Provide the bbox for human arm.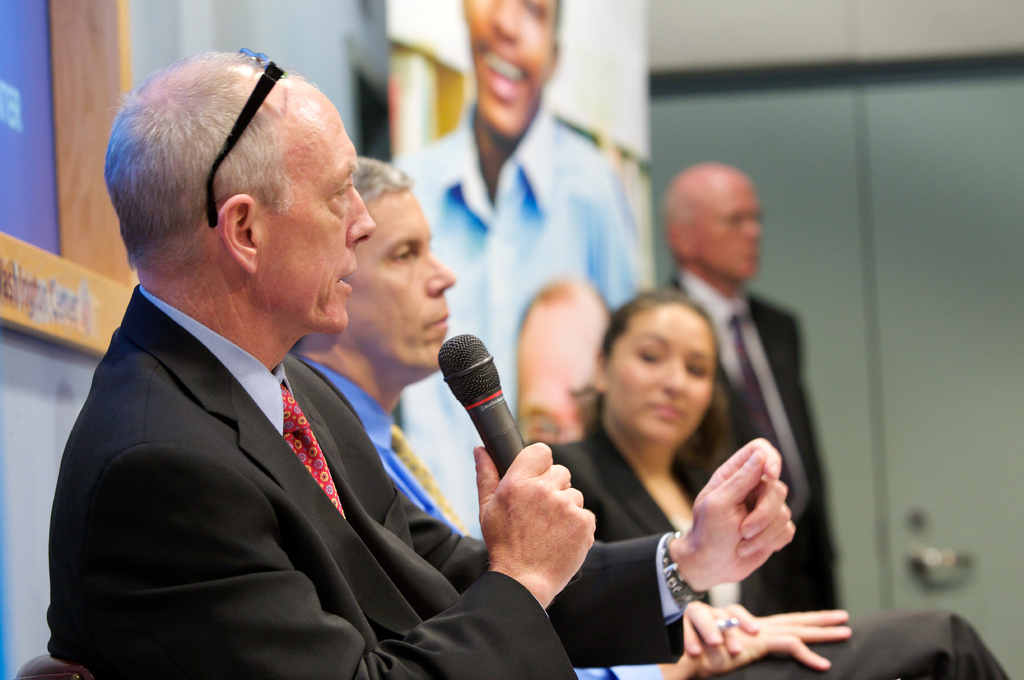
BBox(667, 596, 765, 665).
